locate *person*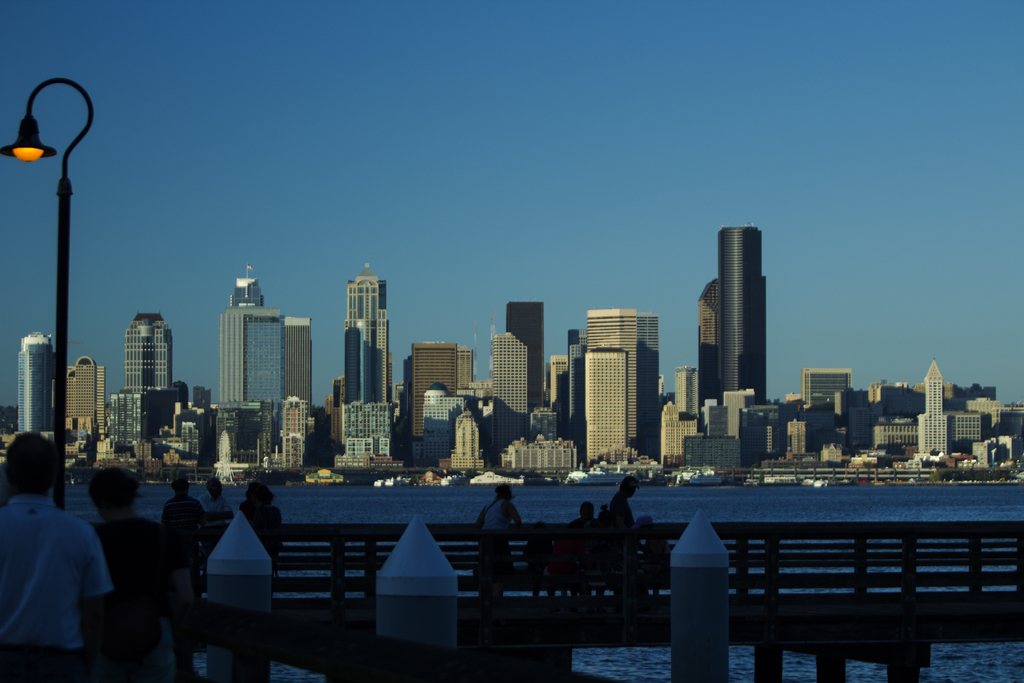
<bbox>199, 477, 234, 550</bbox>
